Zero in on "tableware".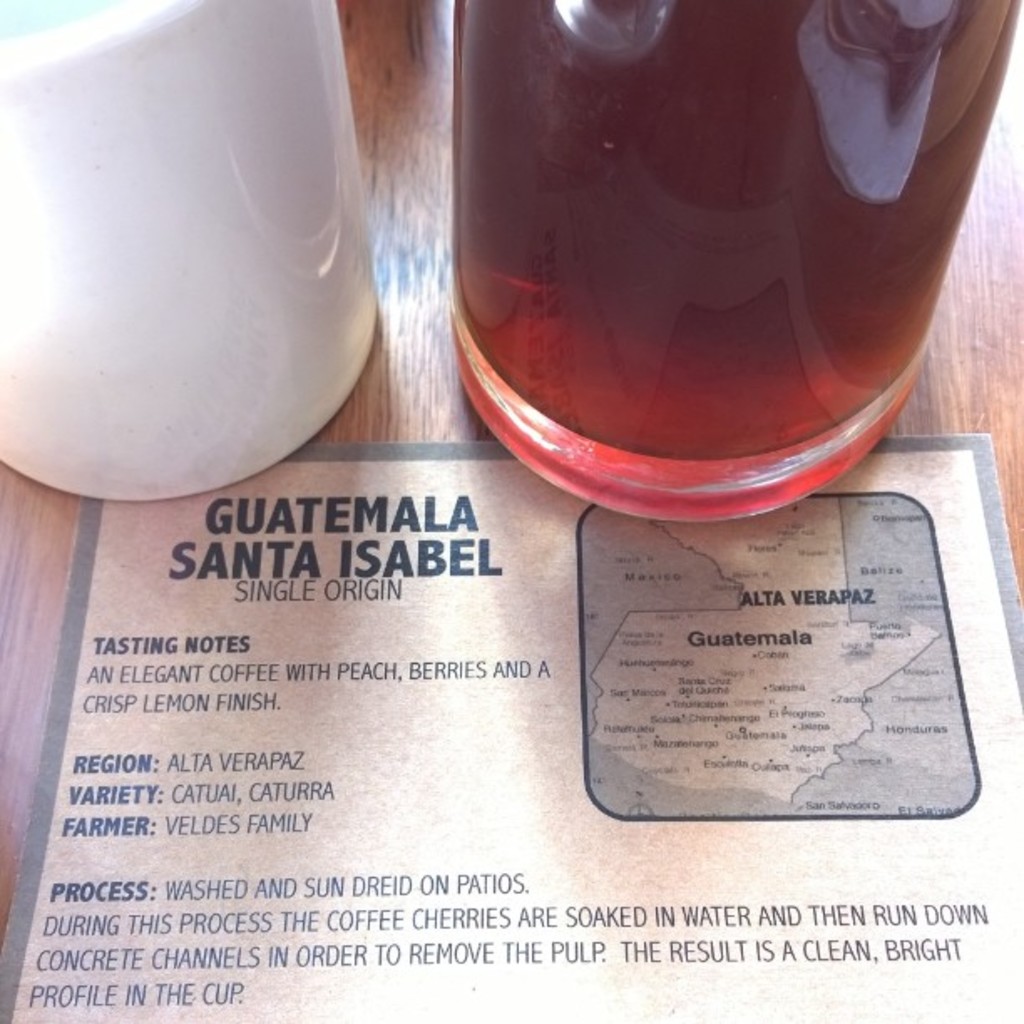
Zeroed in: (left=0, top=0, right=393, bottom=505).
